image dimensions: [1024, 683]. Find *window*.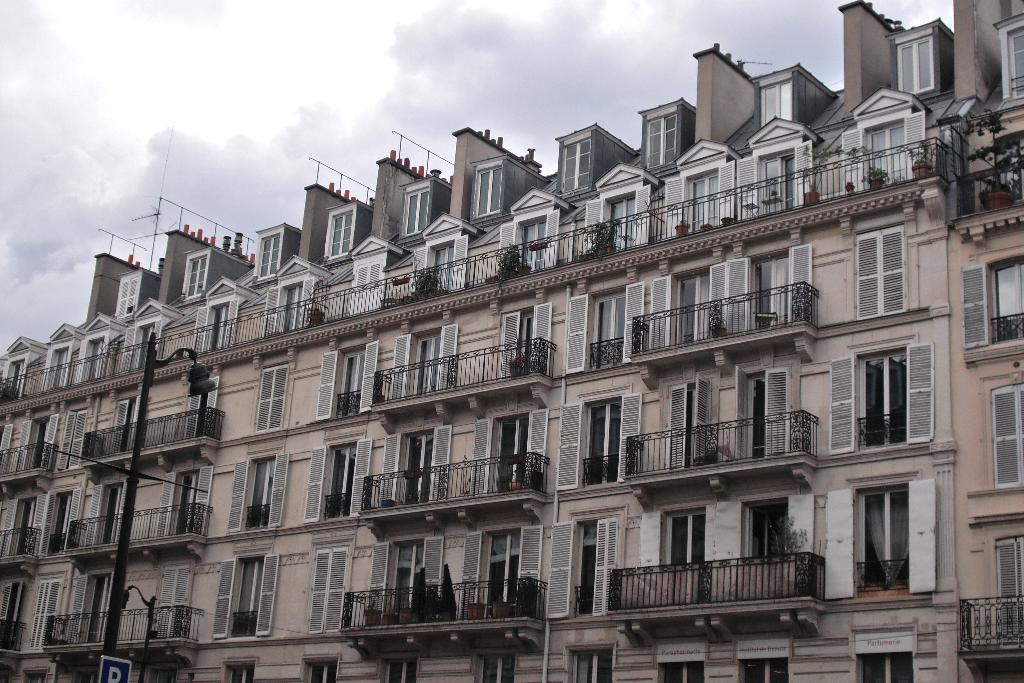
852:628:924:682.
